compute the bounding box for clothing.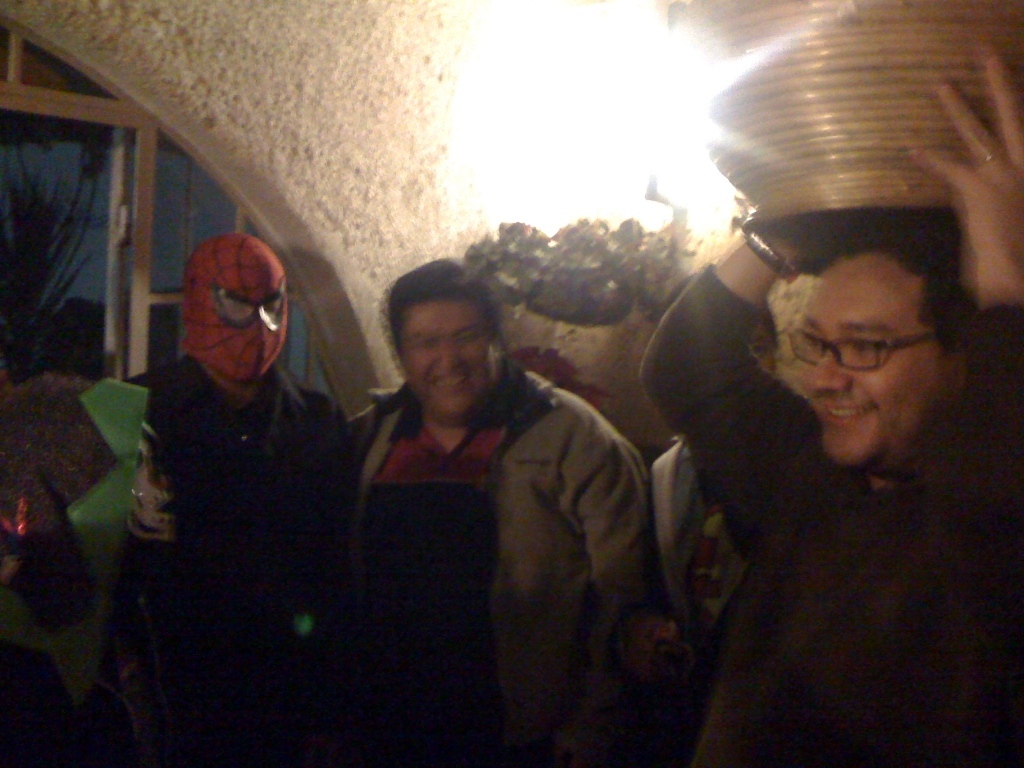
l=110, t=346, r=347, b=767.
